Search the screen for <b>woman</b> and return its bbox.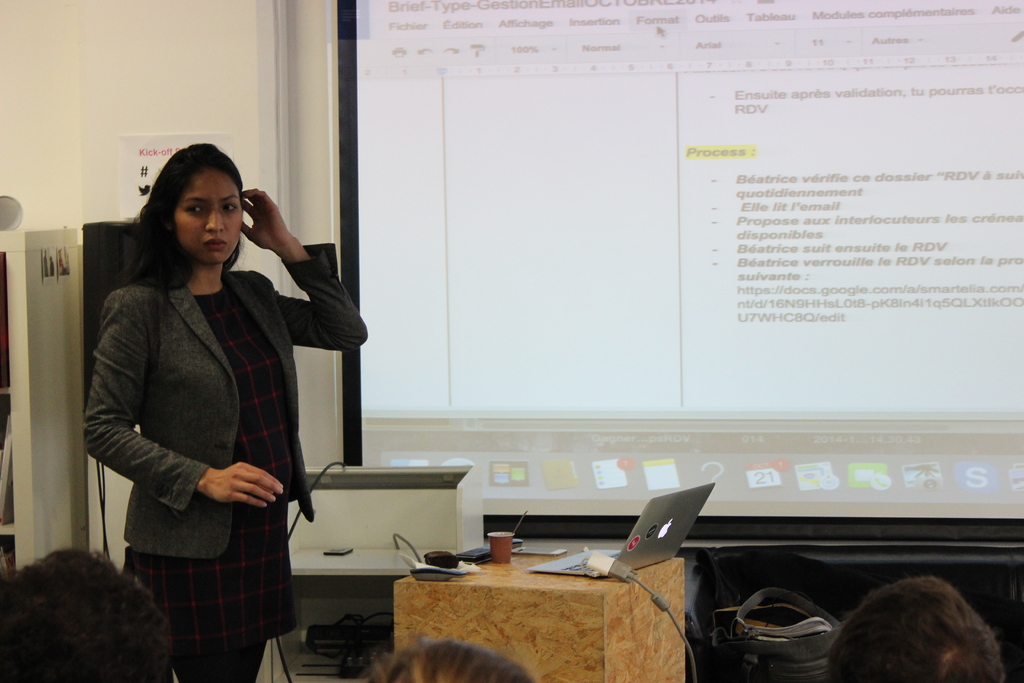
Found: left=82, top=143, right=369, bottom=682.
